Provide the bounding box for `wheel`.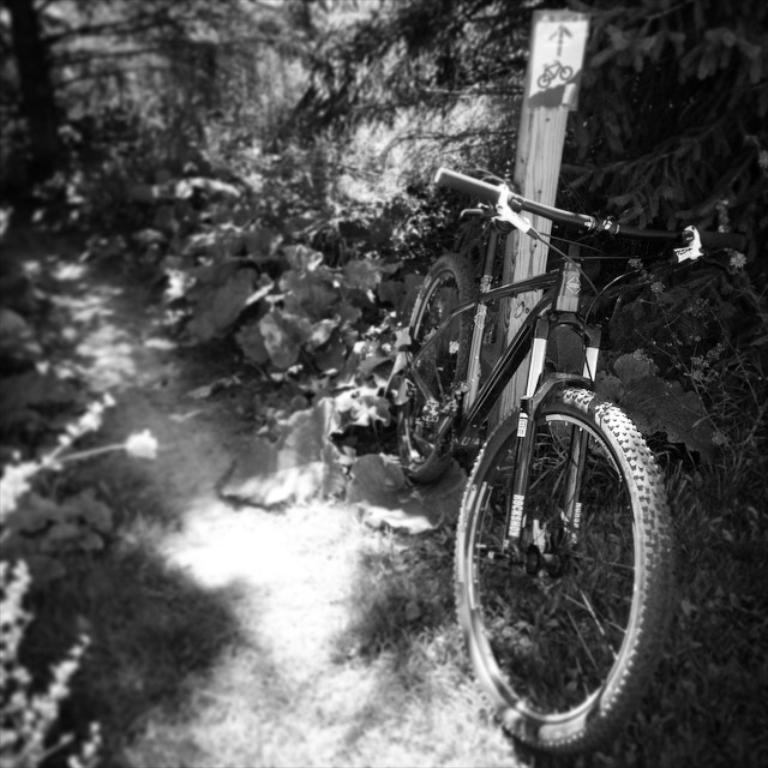
<box>390,257,480,487</box>.
